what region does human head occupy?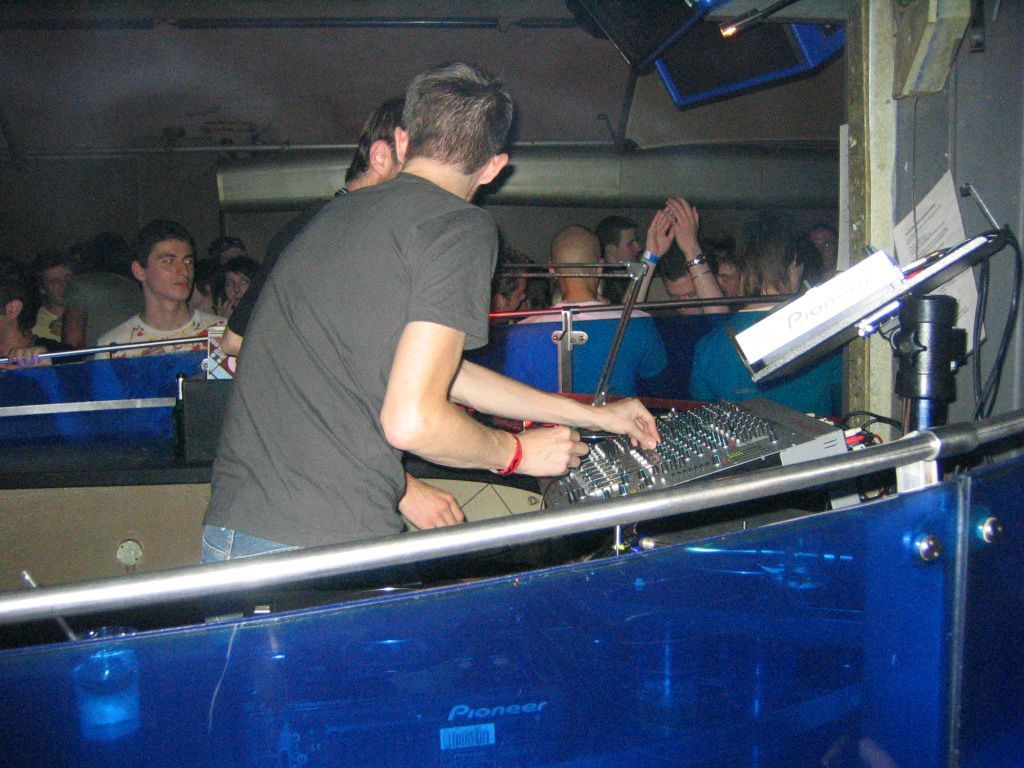
x1=493, y1=250, x2=528, y2=326.
